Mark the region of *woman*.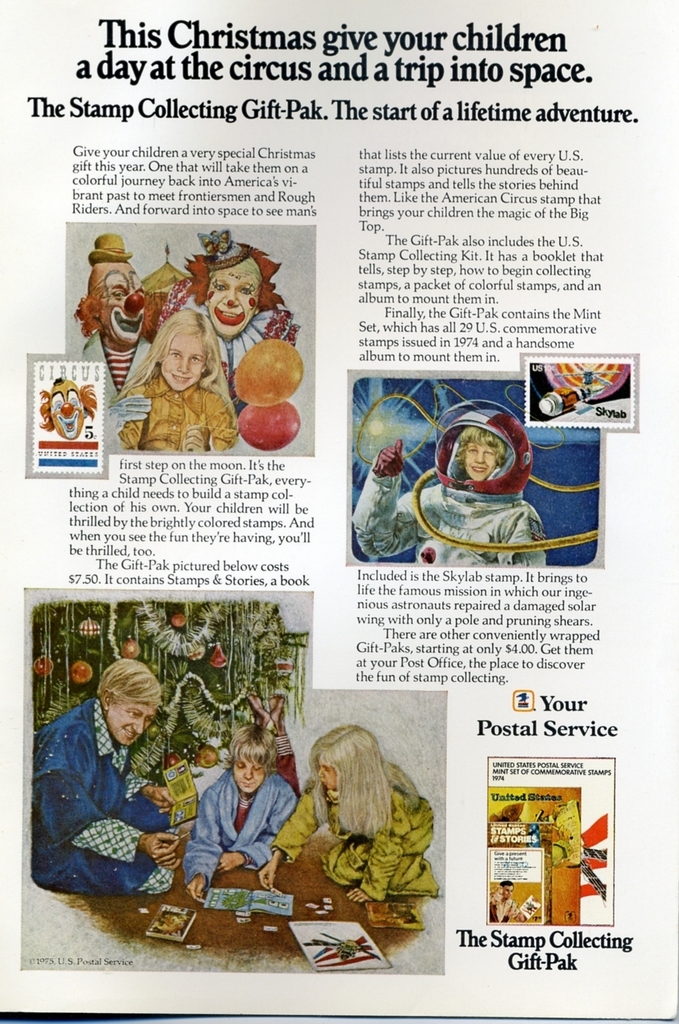
Region: region(32, 661, 196, 895).
